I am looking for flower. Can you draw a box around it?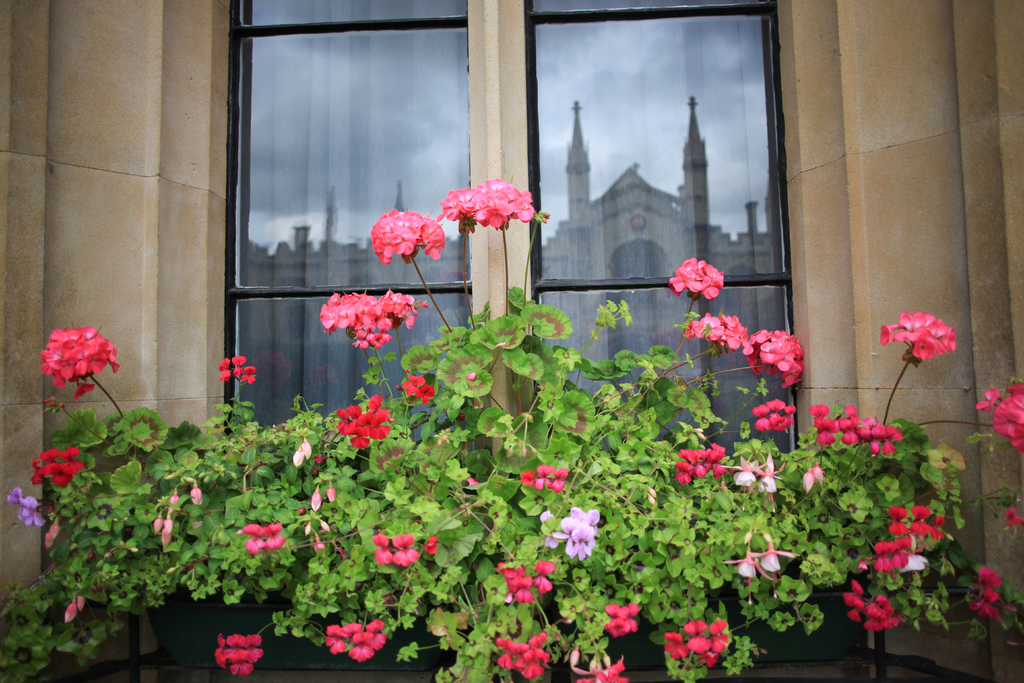
Sure, the bounding box is {"left": 927, "top": 516, "right": 947, "bottom": 536}.
